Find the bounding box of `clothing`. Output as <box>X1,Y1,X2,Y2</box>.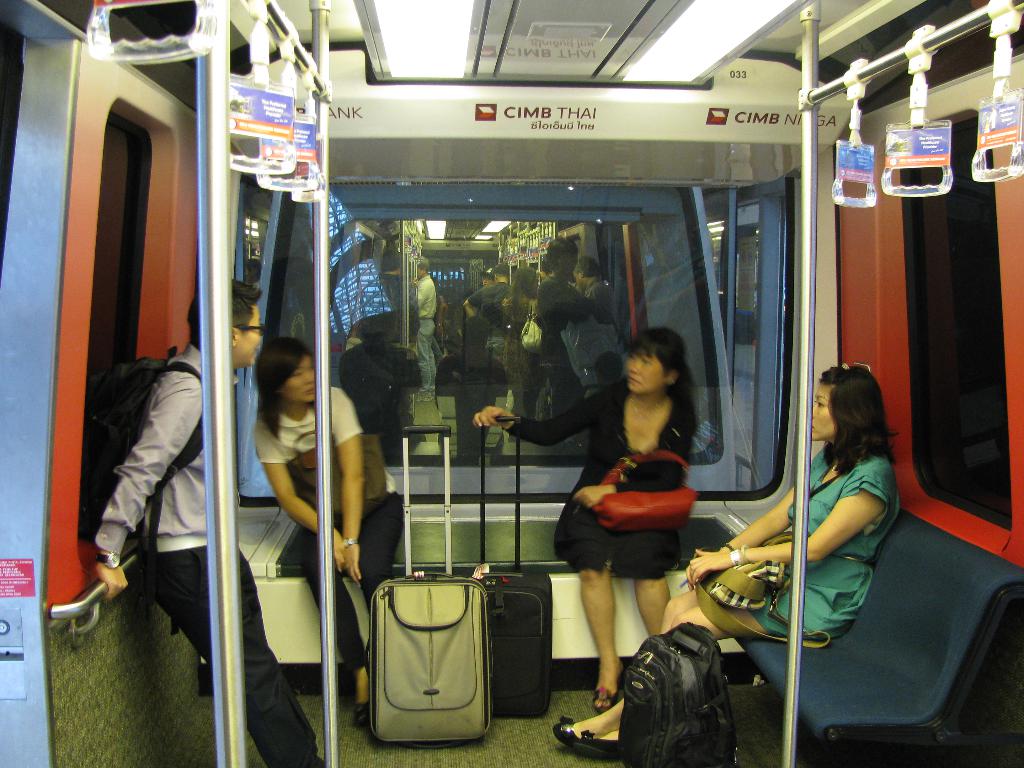
<box>93,344,324,767</box>.
